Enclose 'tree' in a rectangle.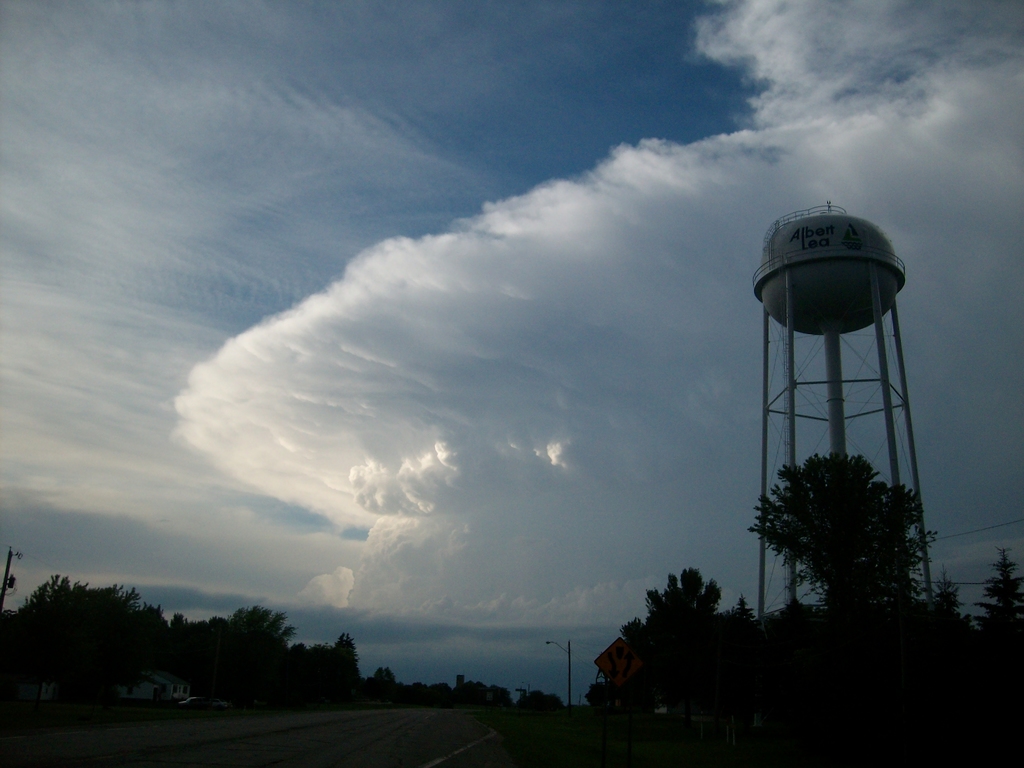
bbox=[947, 540, 1023, 724].
